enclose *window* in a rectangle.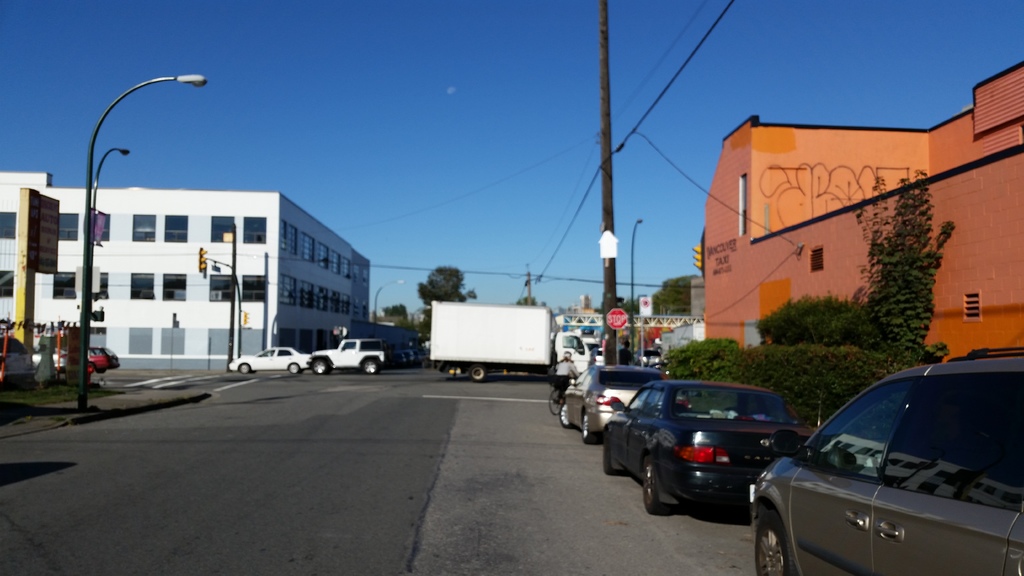
(left=209, top=214, right=235, bottom=246).
